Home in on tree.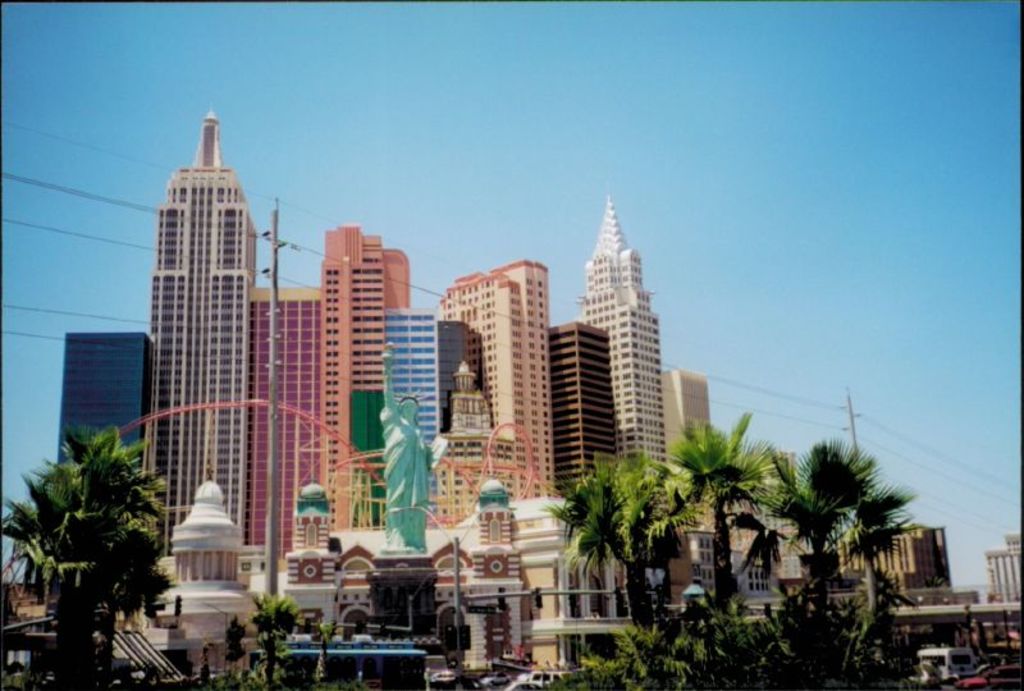
Homed in at (left=13, top=383, right=174, bottom=664).
